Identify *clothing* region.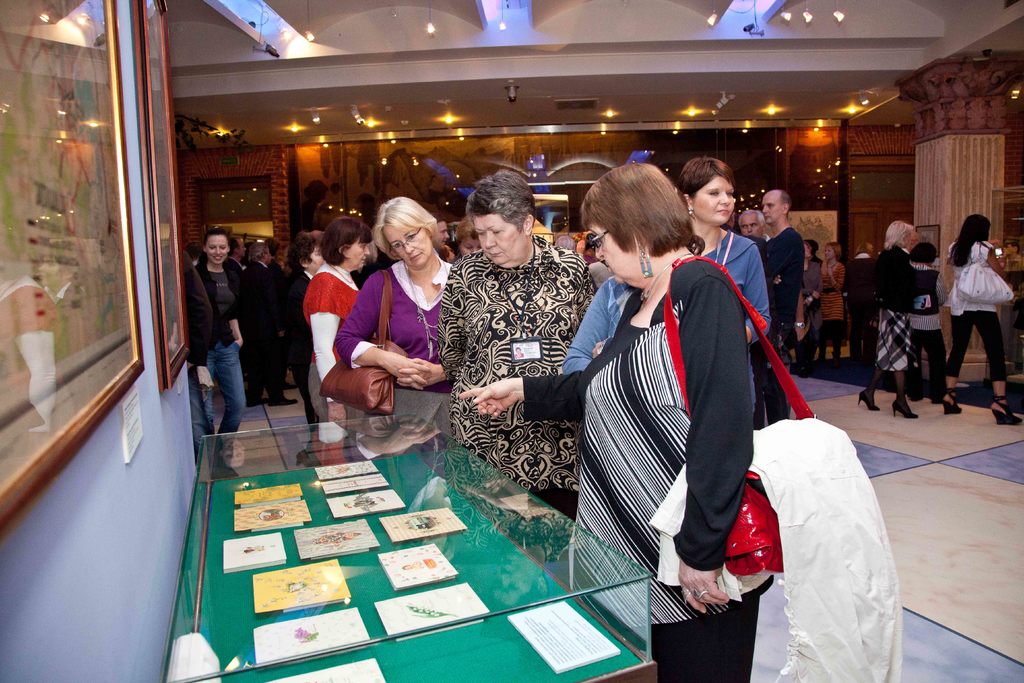
Region: 698 219 762 310.
